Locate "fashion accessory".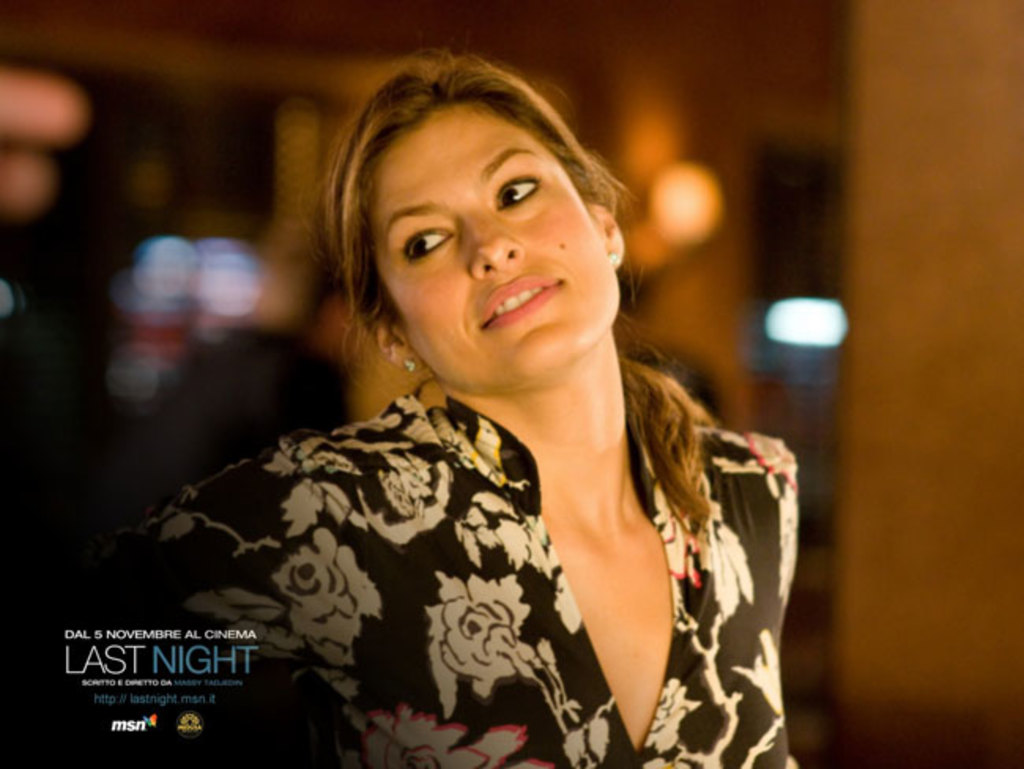
Bounding box: [611, 252, 621, 263].
